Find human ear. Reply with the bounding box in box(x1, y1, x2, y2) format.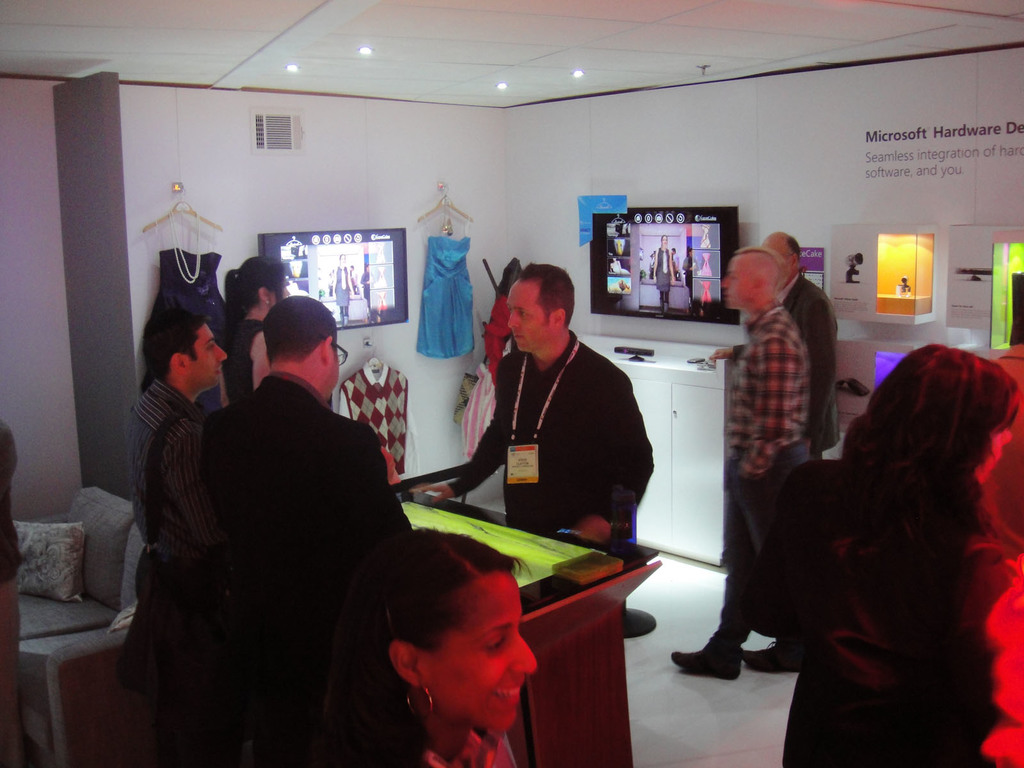
box(755, 273, 769, 292).
